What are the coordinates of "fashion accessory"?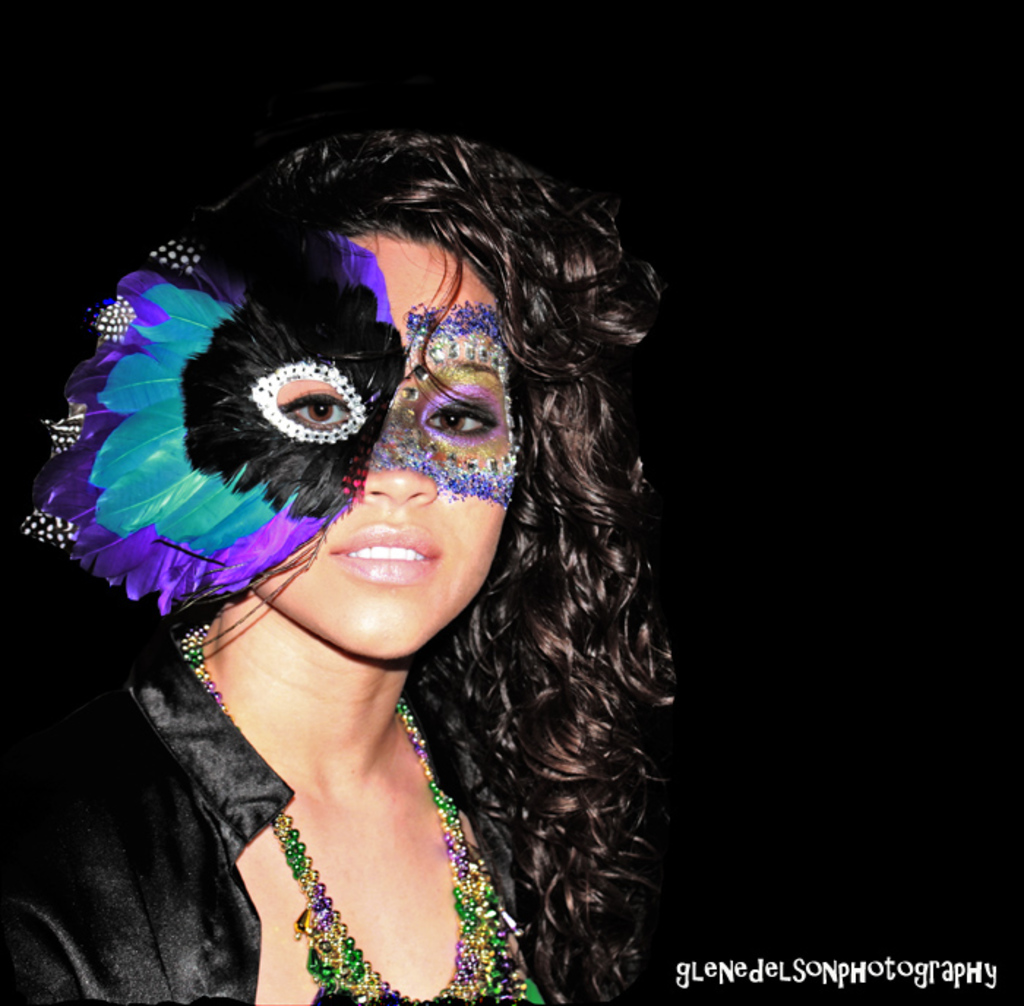
x1=16 y1=213 x2=522 y2=617.
